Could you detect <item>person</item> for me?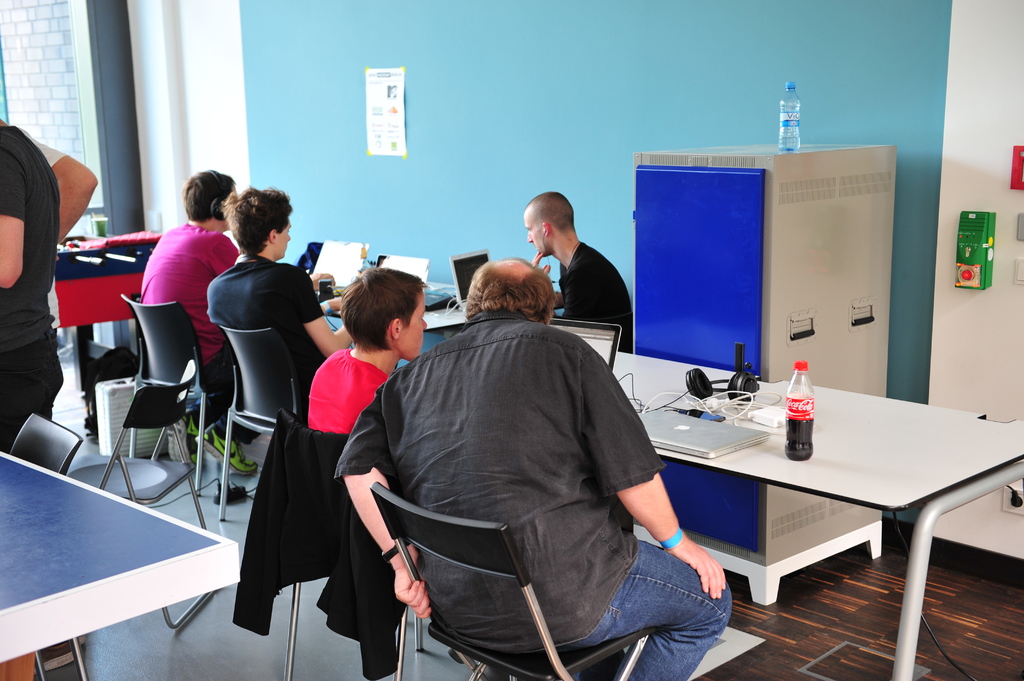
Detection result: 135,170,248,479.
